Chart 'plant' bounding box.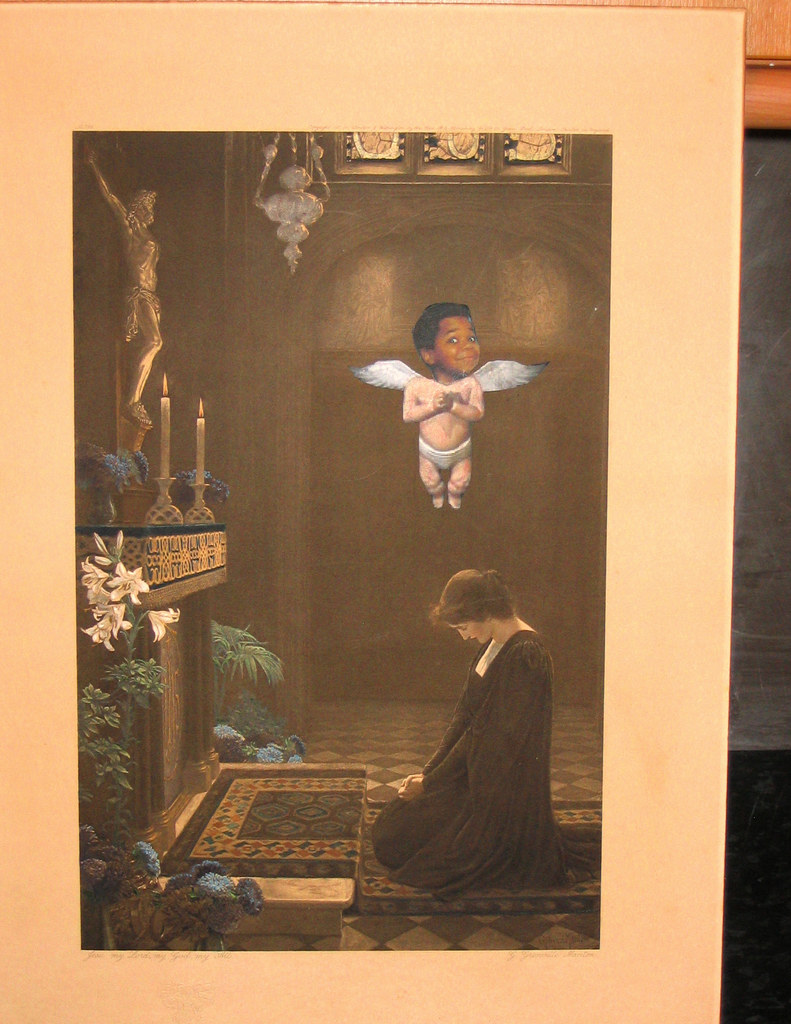
Charted: 199, 612, 279, 751.
